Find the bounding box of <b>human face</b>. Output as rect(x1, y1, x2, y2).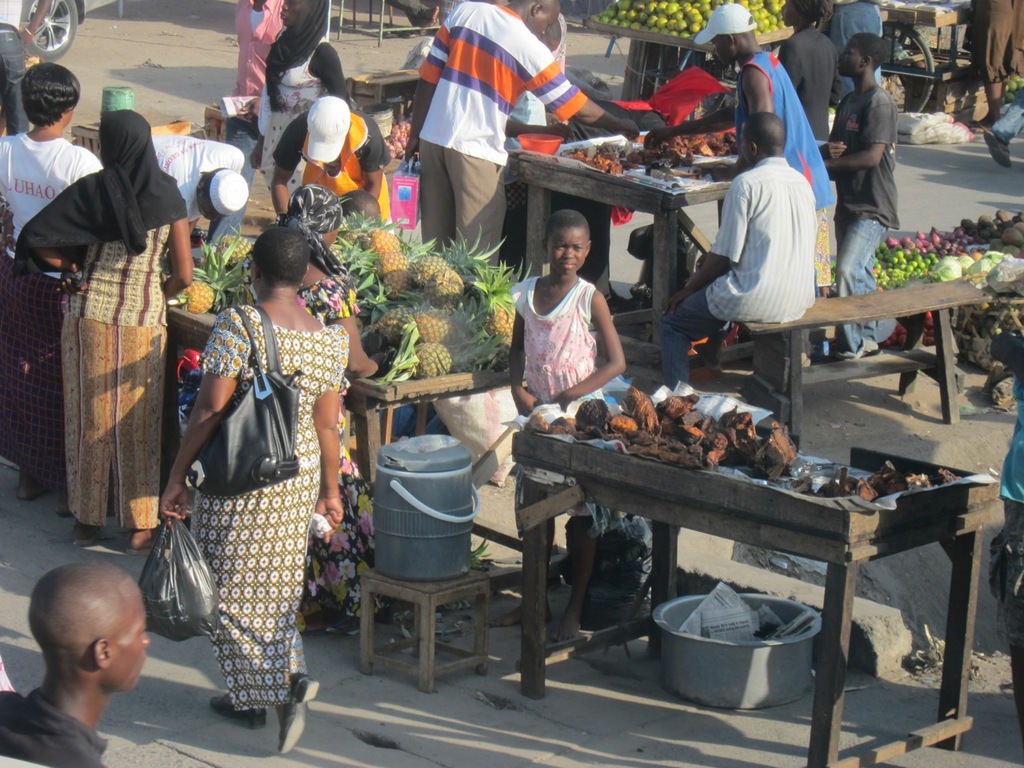
rect(276, 0, 304, 30).
